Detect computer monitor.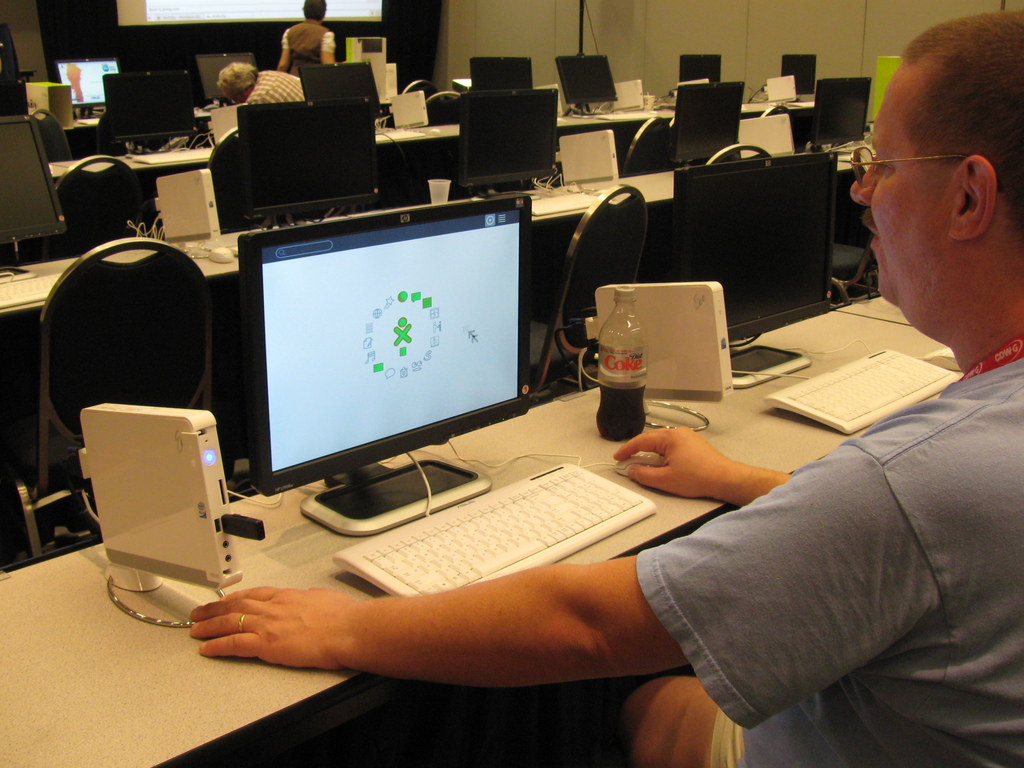
Detected at BBox(243, 95, 382, 227).
